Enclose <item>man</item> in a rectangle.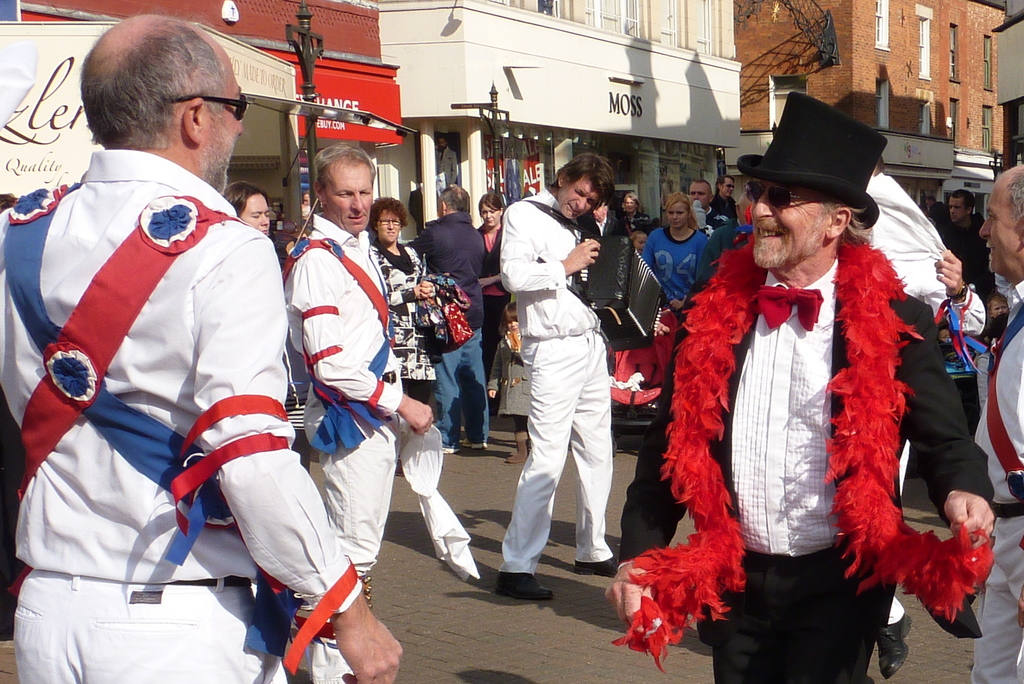
686/176/729/231.
